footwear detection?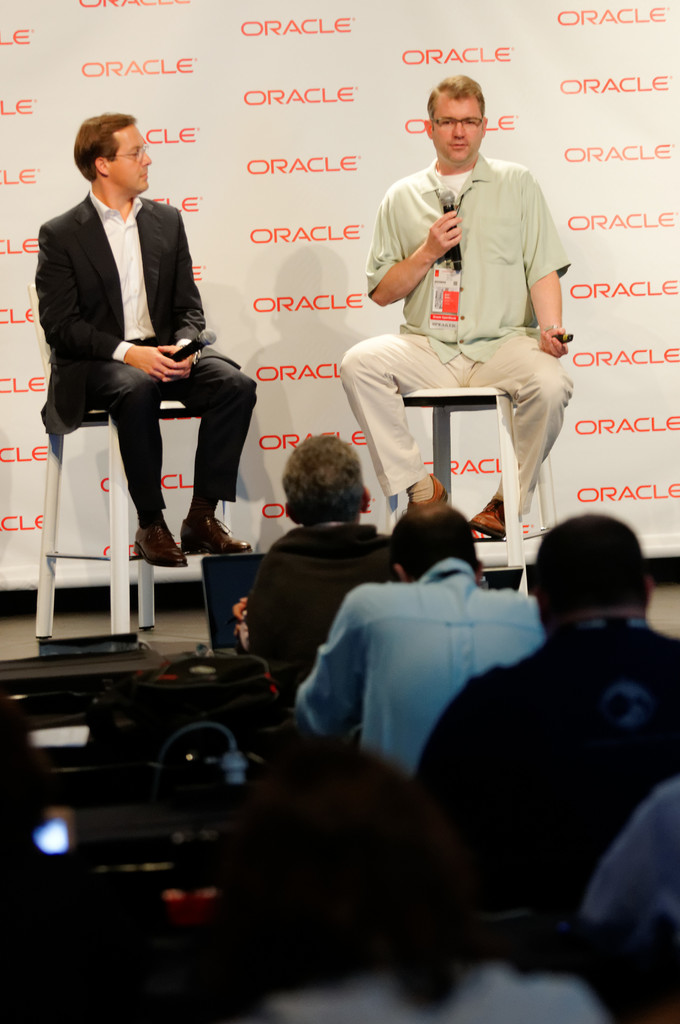
467,494,513,540
